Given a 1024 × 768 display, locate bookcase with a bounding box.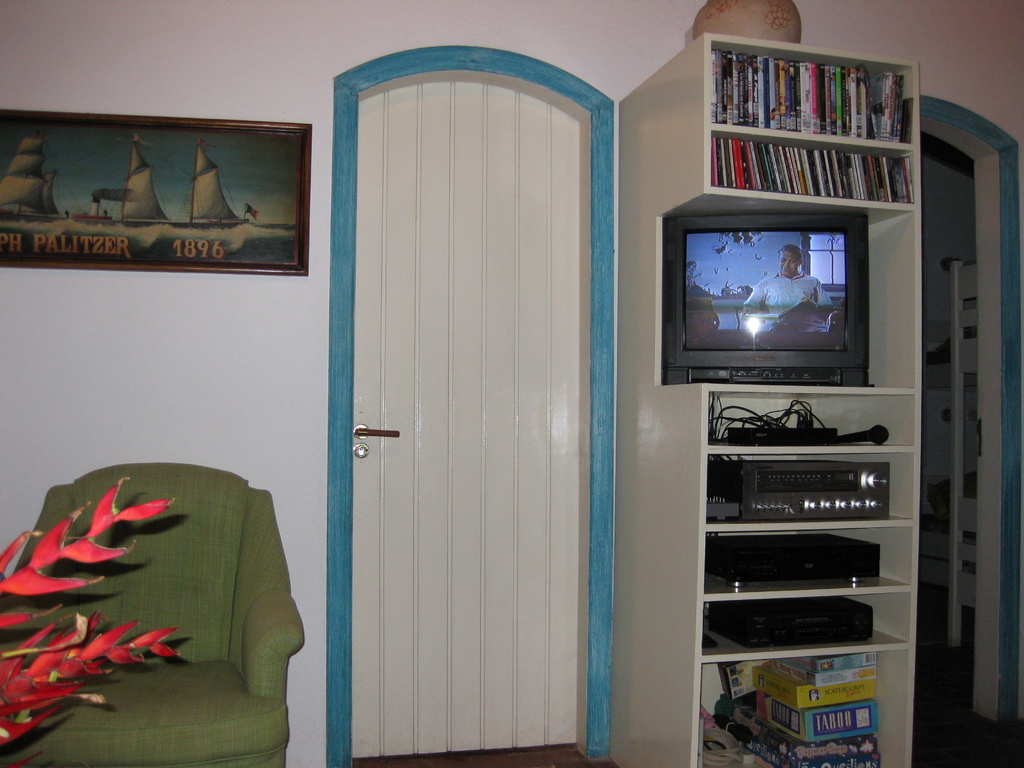
Located: box=[696, 36, 936, 204].
